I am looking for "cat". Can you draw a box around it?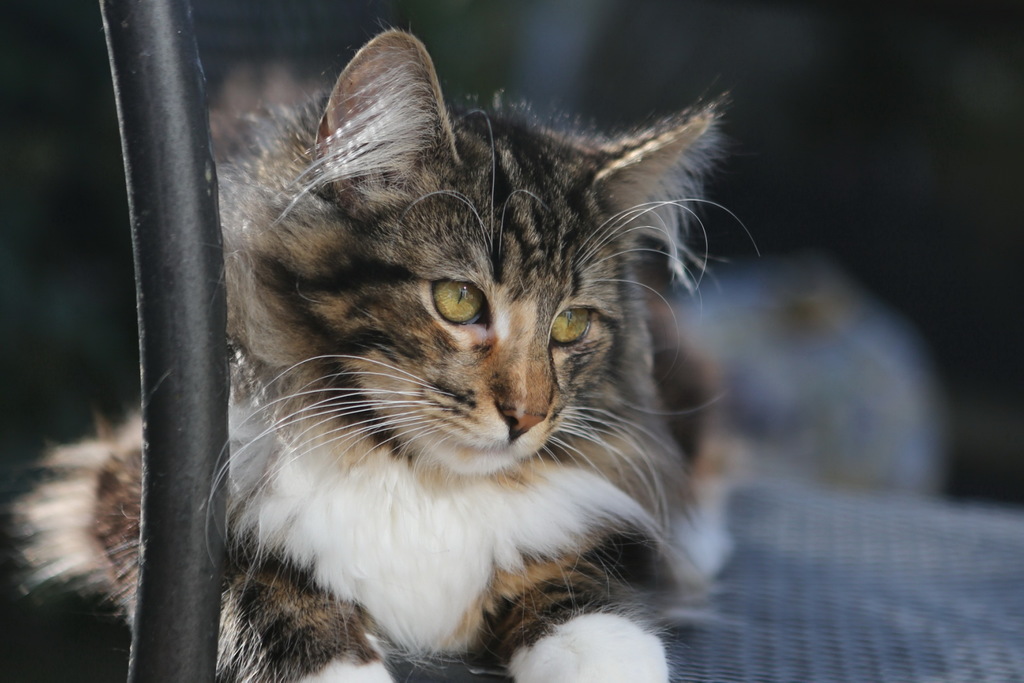
Sure, the bounding box is left=3, top=19, right=742, bottom=682.
